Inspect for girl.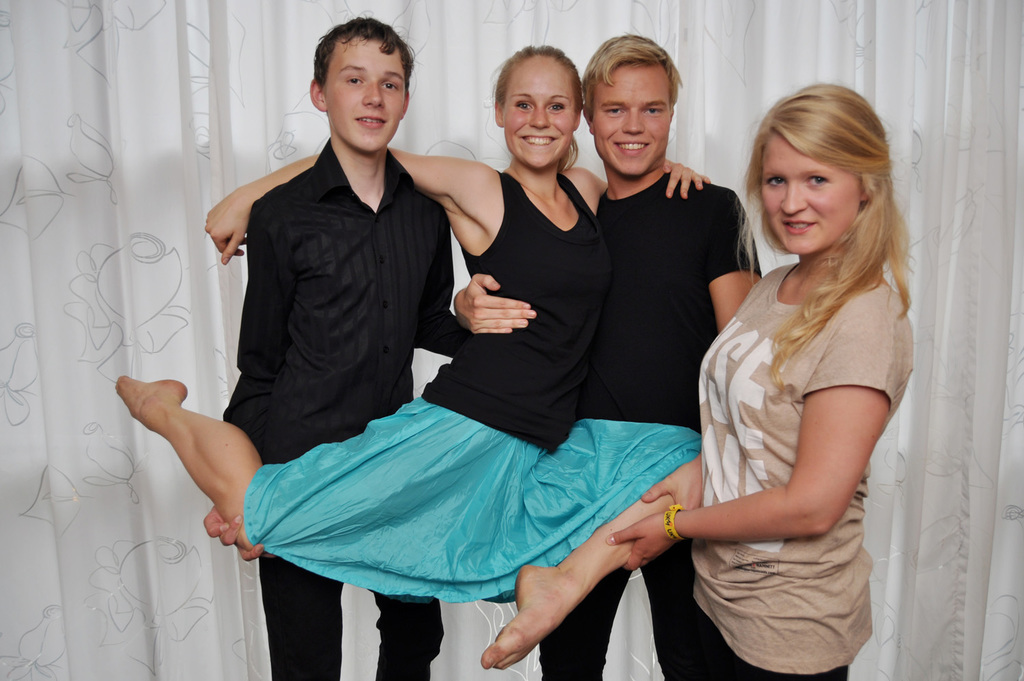
Inspection: (116,44,700,671).
